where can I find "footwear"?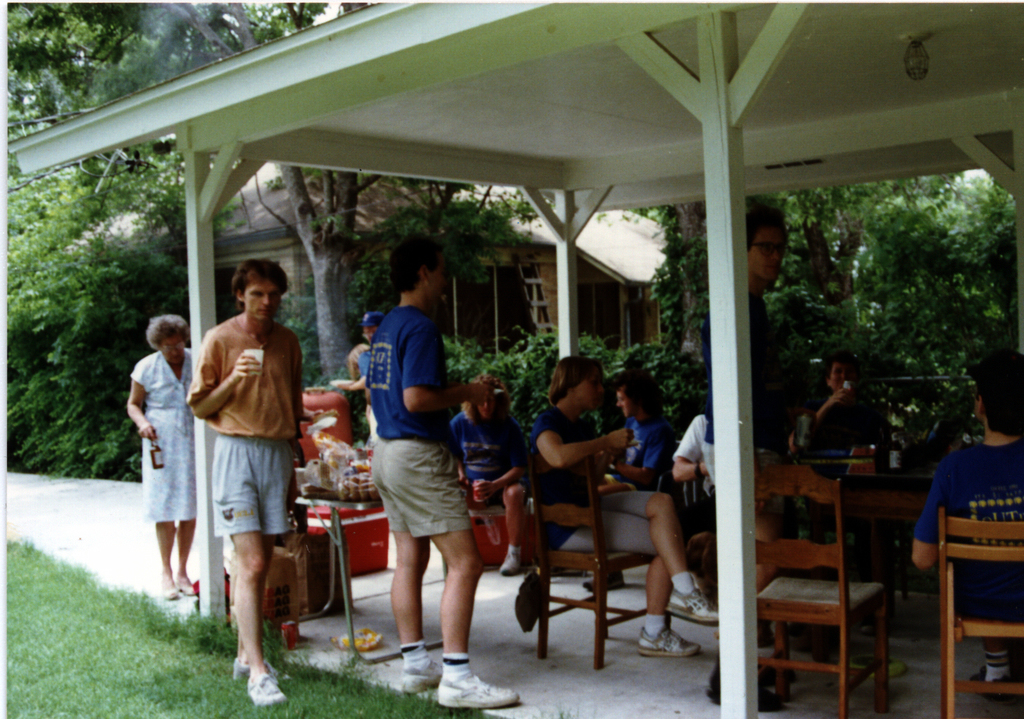
You can find it at (500,548,526,578).
